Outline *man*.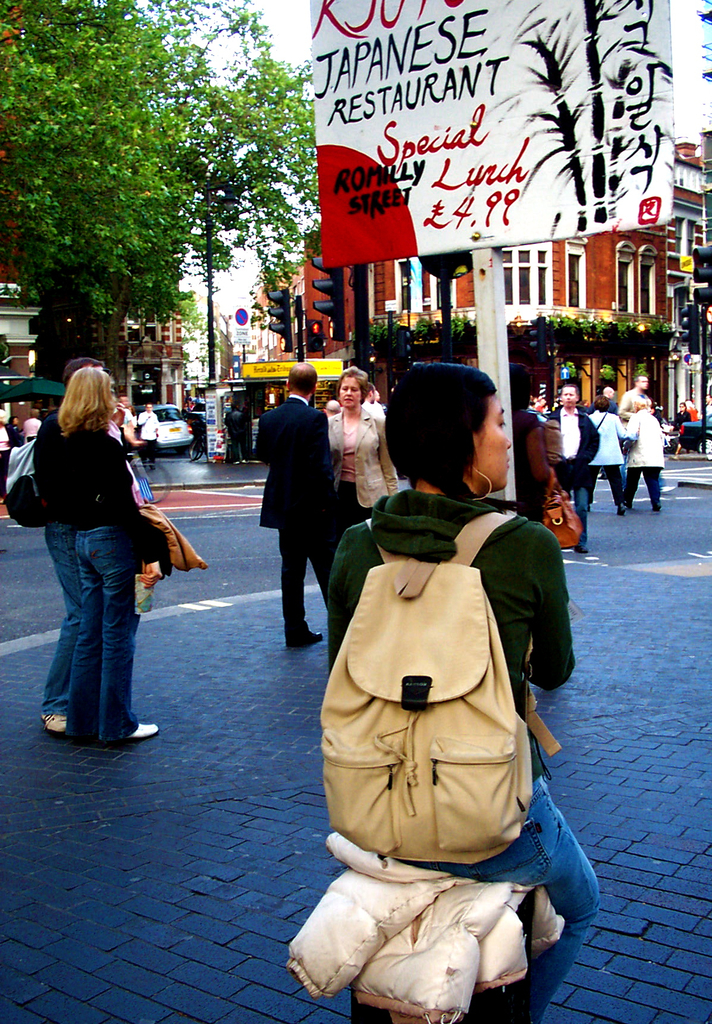
Outline: 362 378 378 413.
